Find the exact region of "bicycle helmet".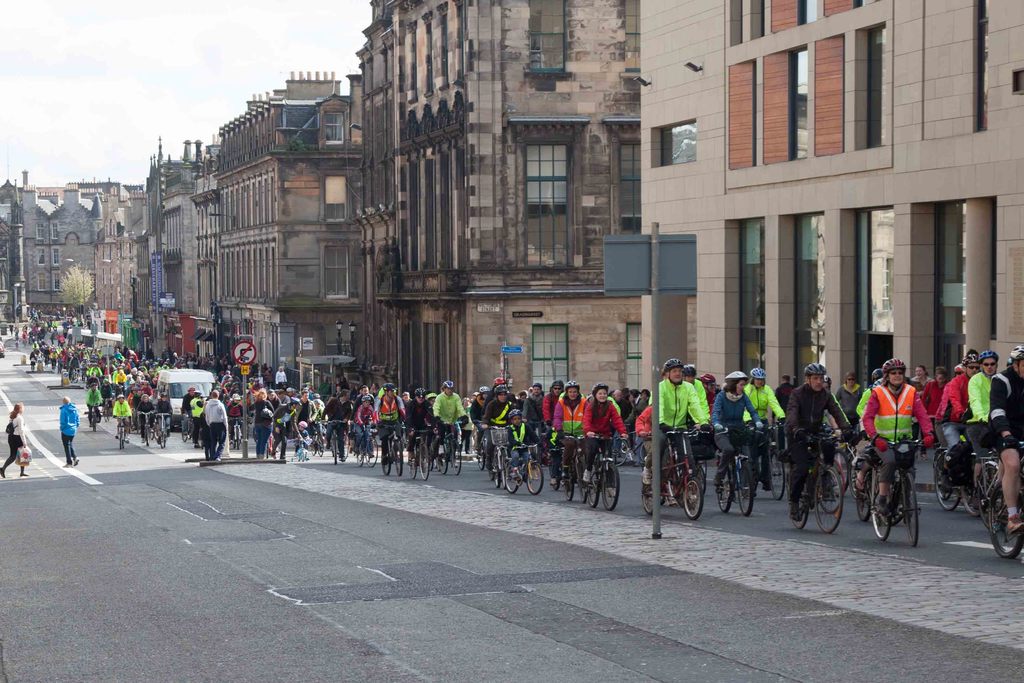
Exact region: [496, 377, 504, 383].
